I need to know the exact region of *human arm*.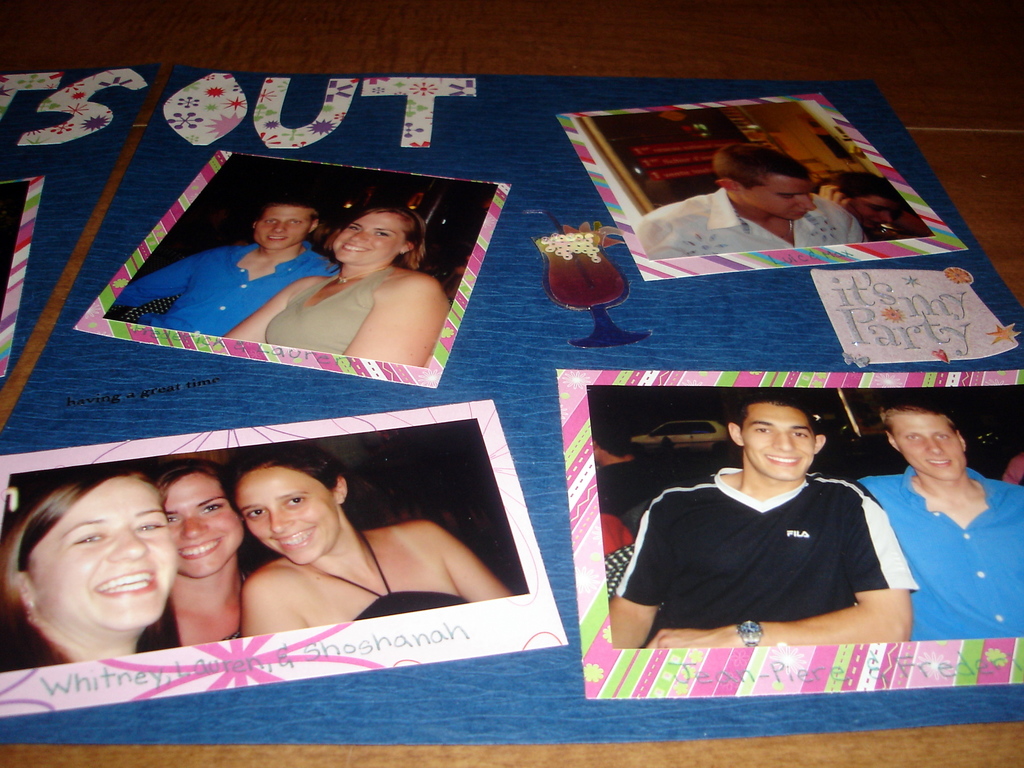
Region: <region>339, 270, 451, 371</region>.
